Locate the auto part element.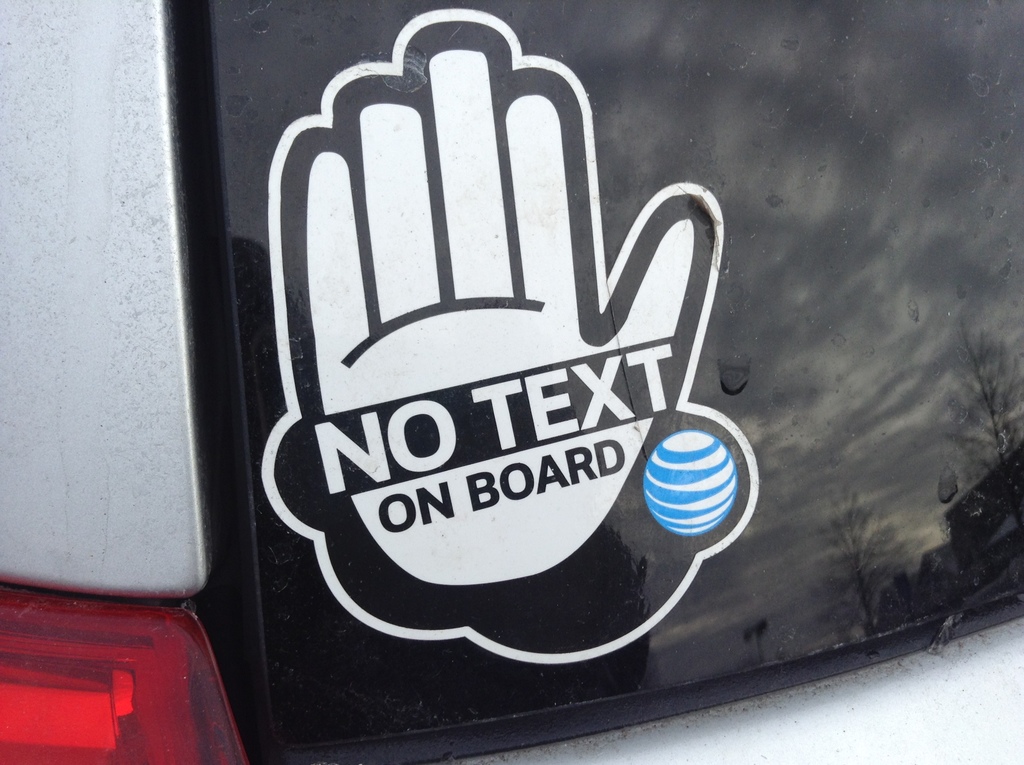
Element bbox: 0/0/1023/764.
